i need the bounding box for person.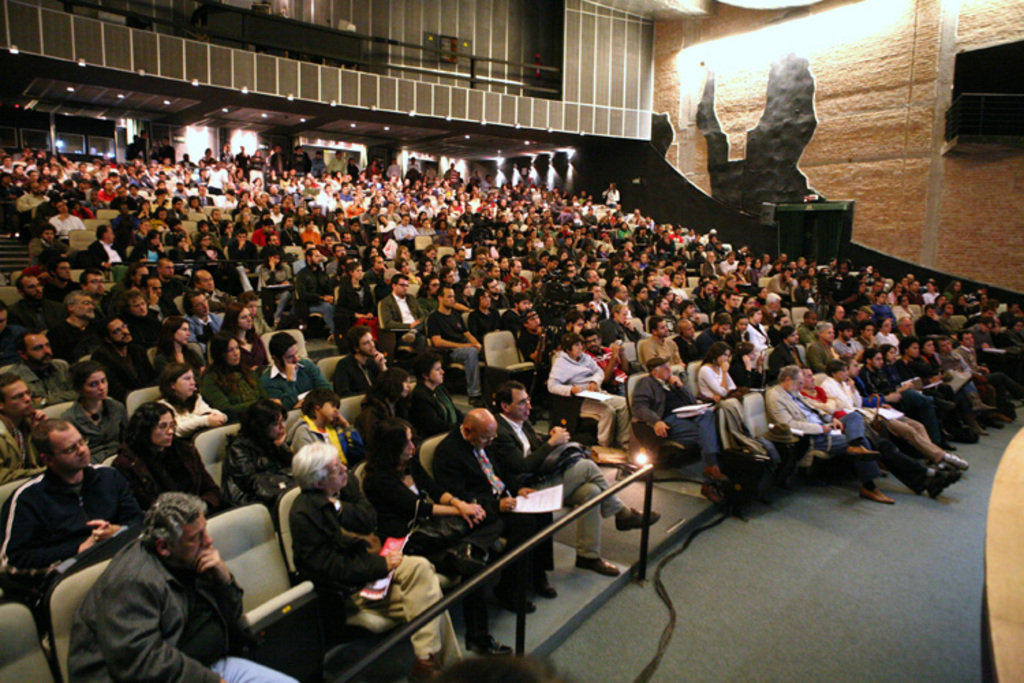
Here it is: rect(489, 374, 666, 583).
